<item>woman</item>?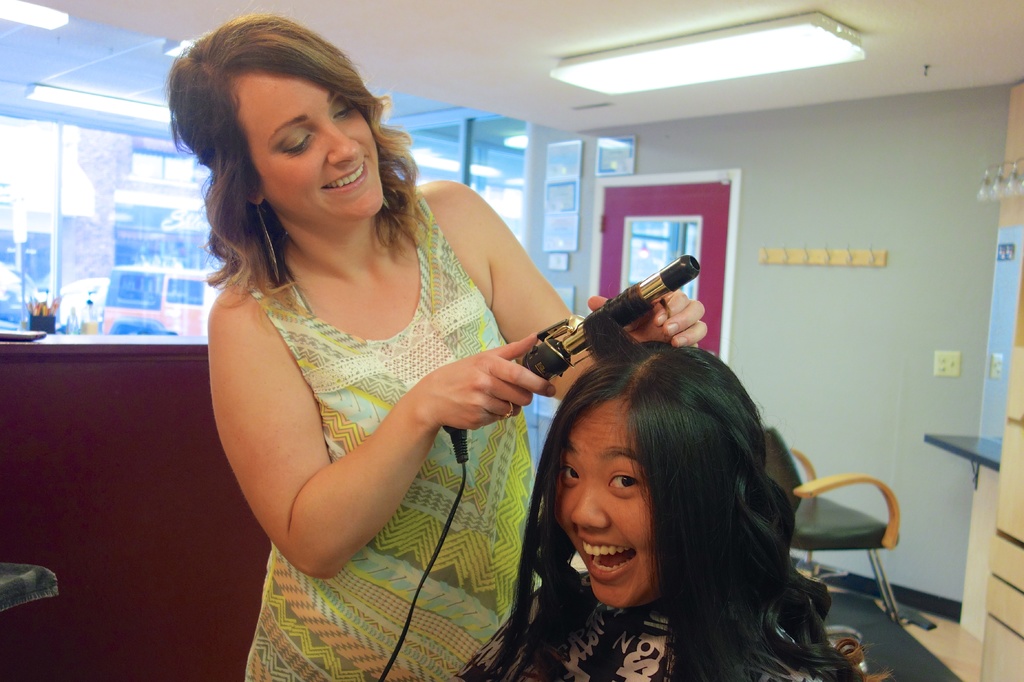
(164, 40, 606, 658)
